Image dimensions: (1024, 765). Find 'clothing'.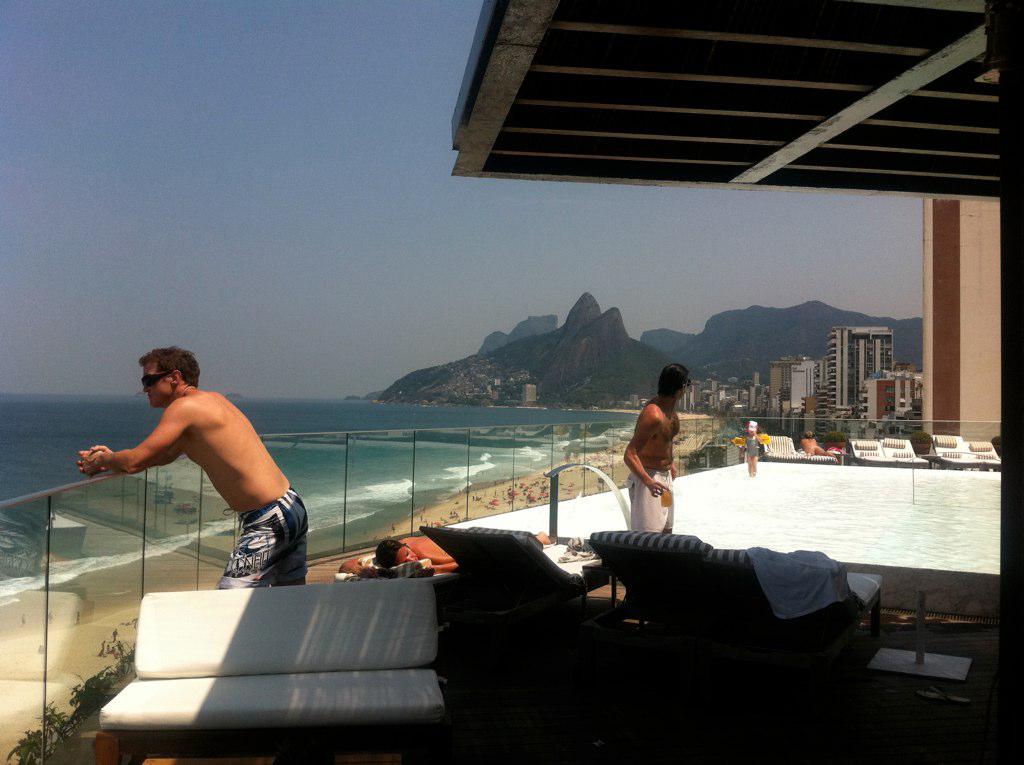
l=219, t=487, r=313, b=588.
